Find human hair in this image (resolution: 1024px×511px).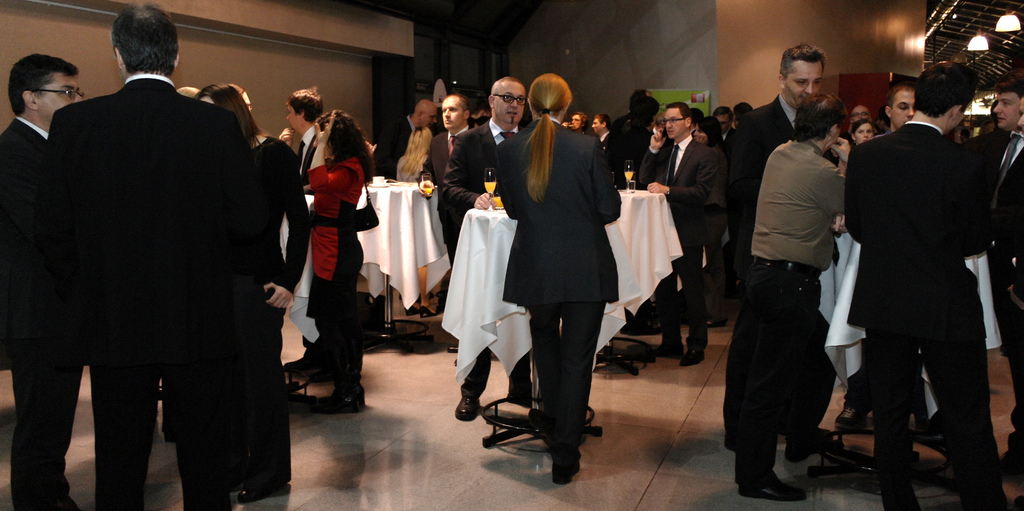
[781,42,821,79].
